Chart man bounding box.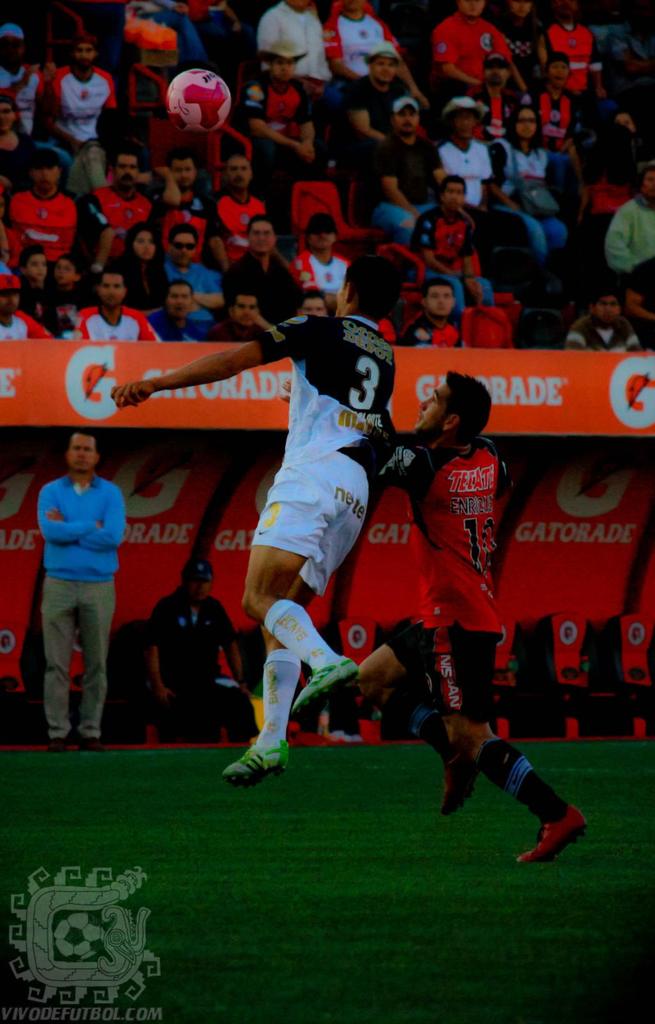
Charted: (230, 316, 431, 609).
